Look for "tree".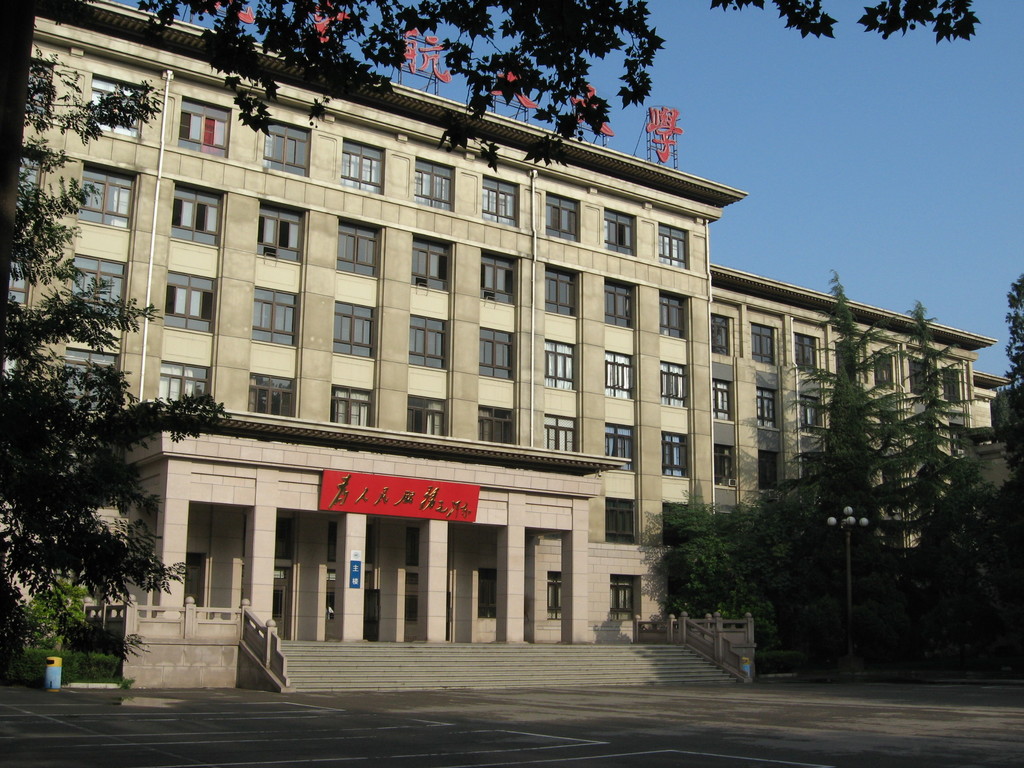
Found: <region>0, 0, 990, 170</region>.
